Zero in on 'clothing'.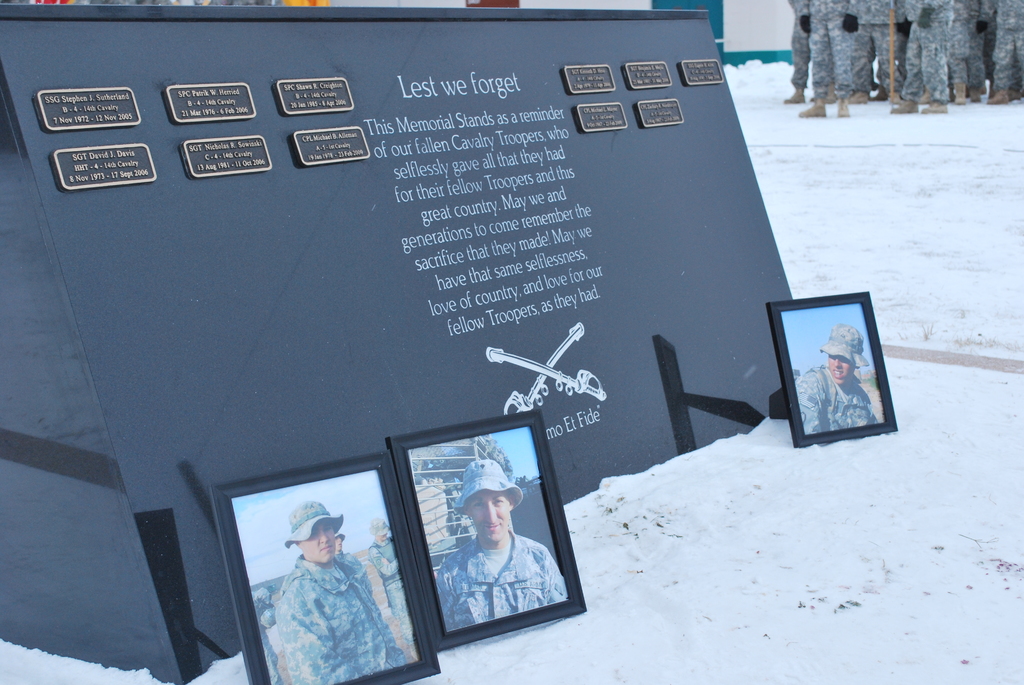
Zeroed in: bbox=[260, 517, 393, 672].
